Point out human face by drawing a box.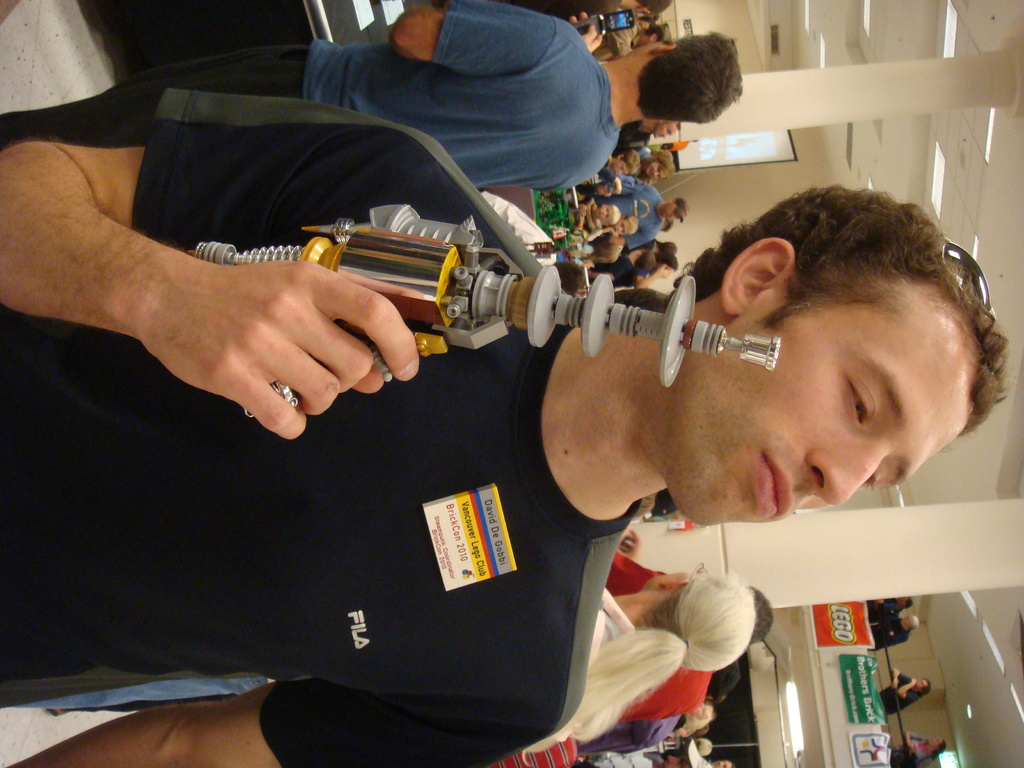
rect(670, 306, 980, 523).
